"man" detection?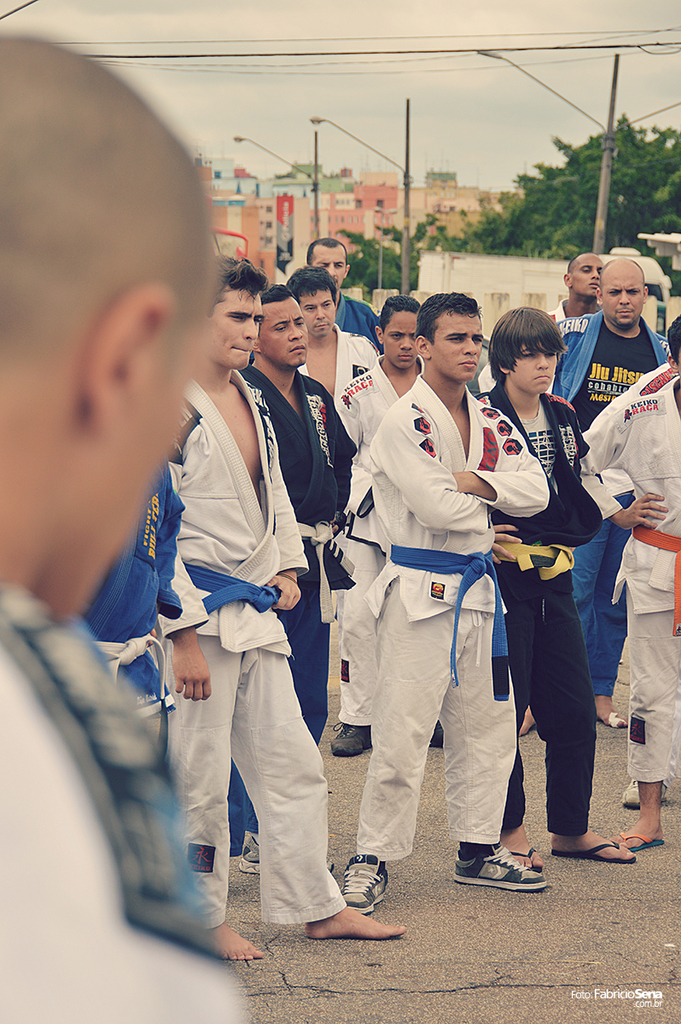
(left=302, top=231, right=374, bottom=344)
